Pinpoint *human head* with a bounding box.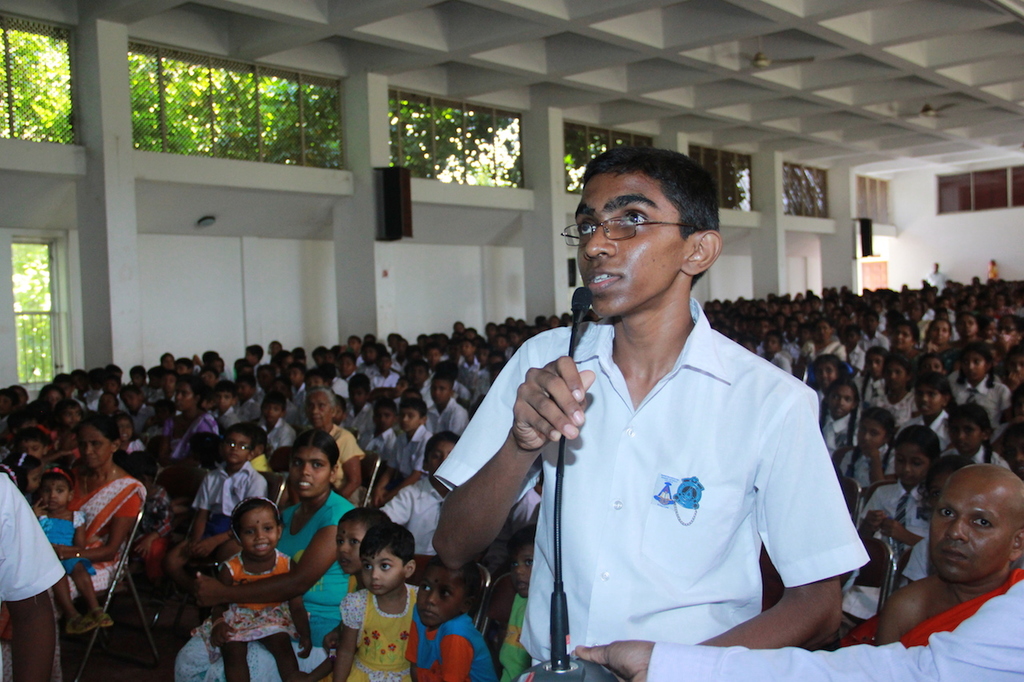
[left=74, top=365, right=86, bottom=388].
